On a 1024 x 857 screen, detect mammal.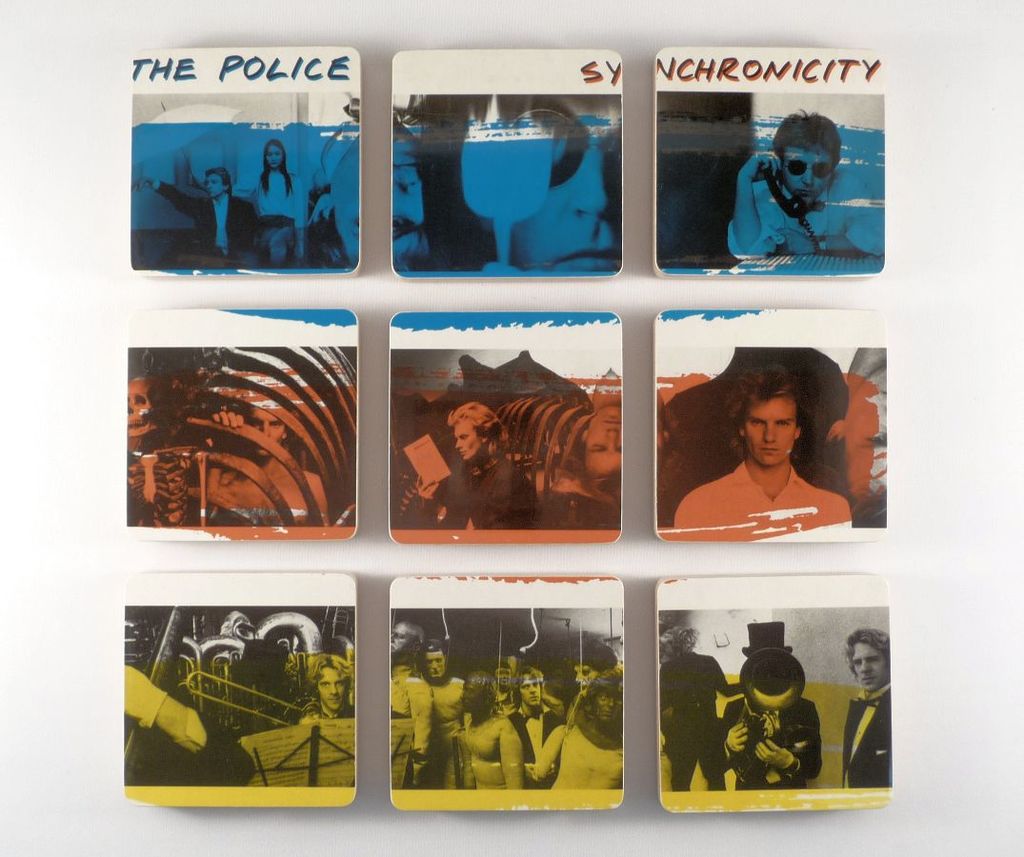
<box>673,362,850,547</box>.
